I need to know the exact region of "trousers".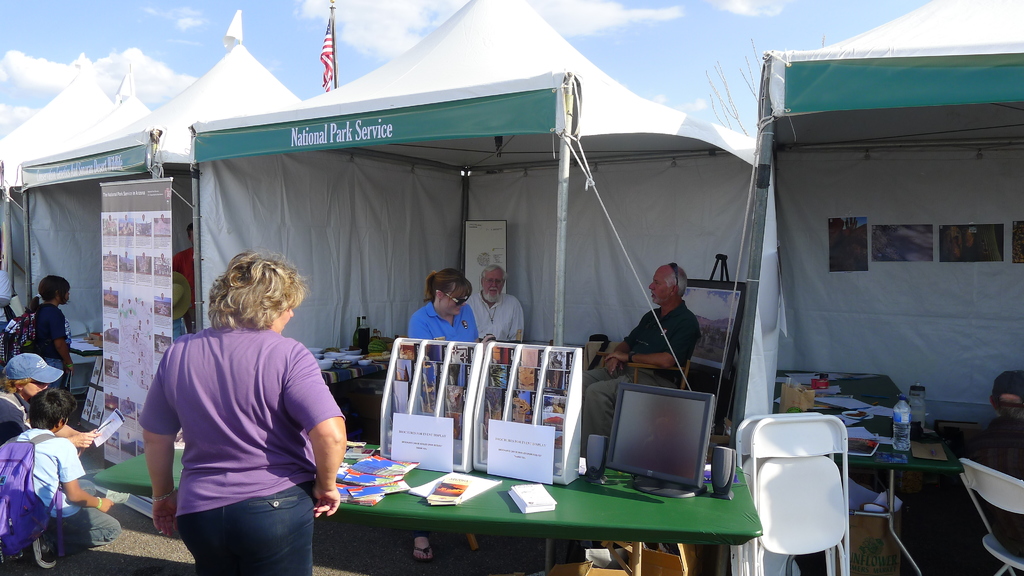
Region: bbox=[579, 359, 680, 459].
